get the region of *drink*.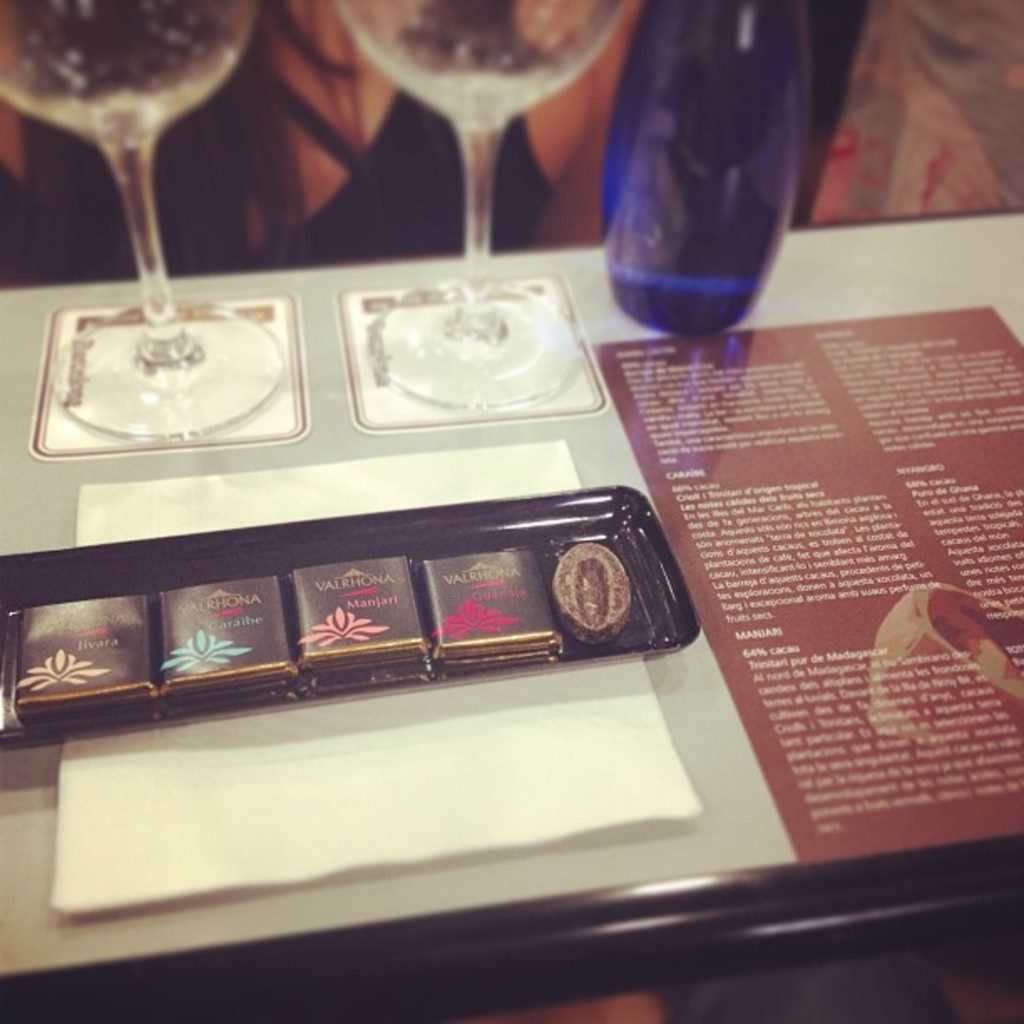
left=601, top=0, right=813, bottom=356.
